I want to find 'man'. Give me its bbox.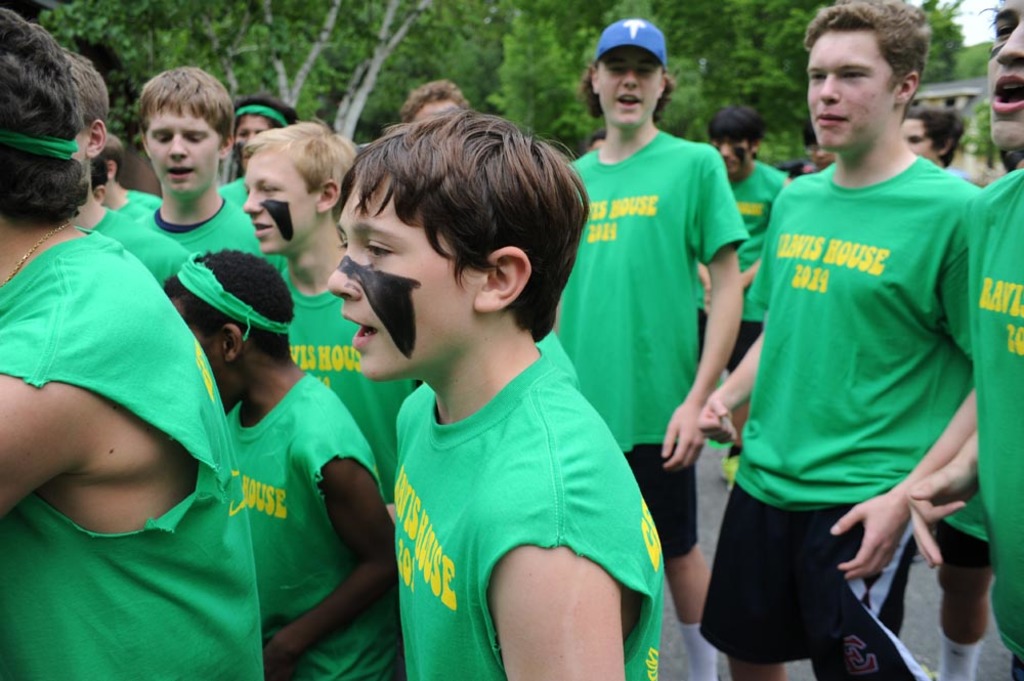
<box>557,15,743,680</box>.
